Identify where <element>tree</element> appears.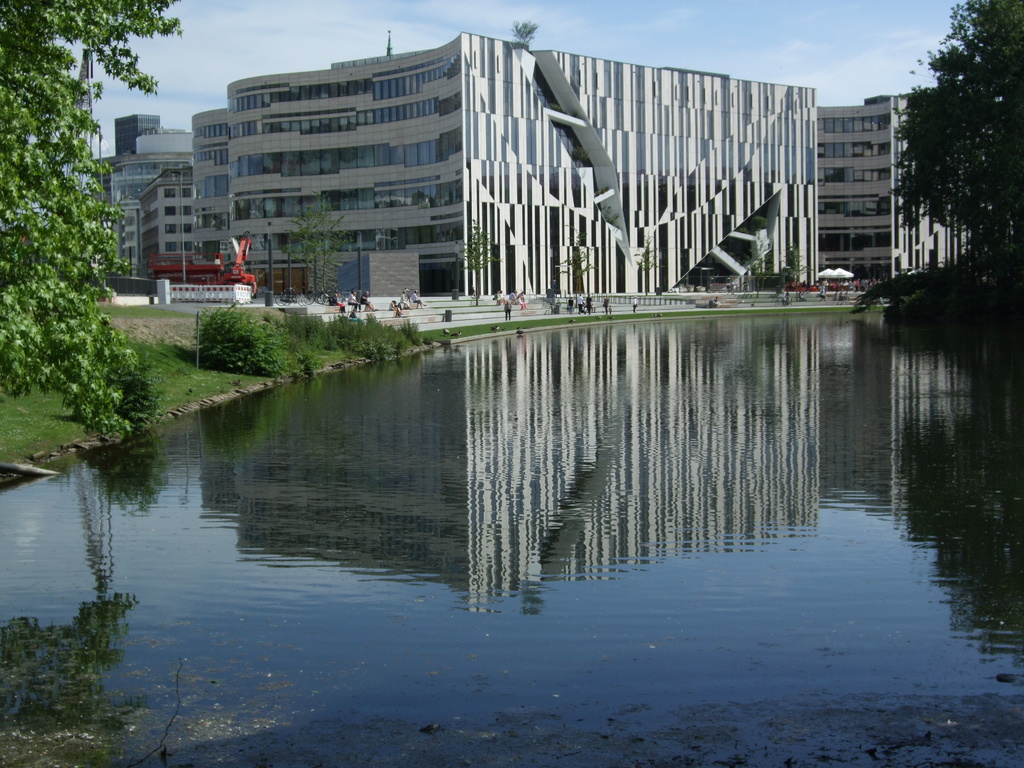
Appears at crop(784, 246, 810, 294).
